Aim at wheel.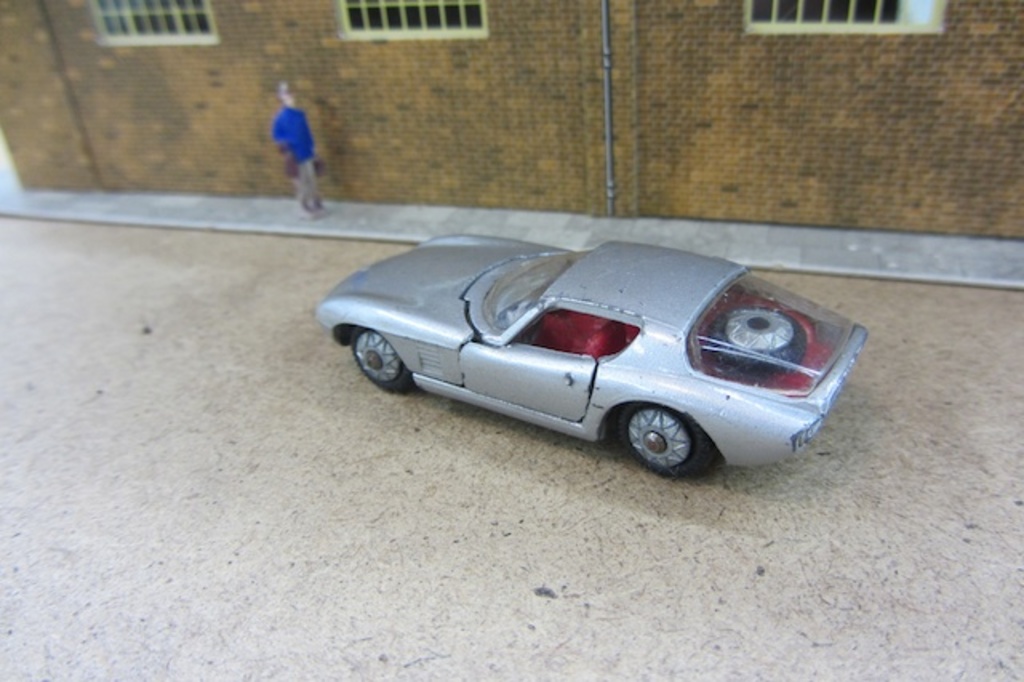
Aimed at 616/387/701/479.
